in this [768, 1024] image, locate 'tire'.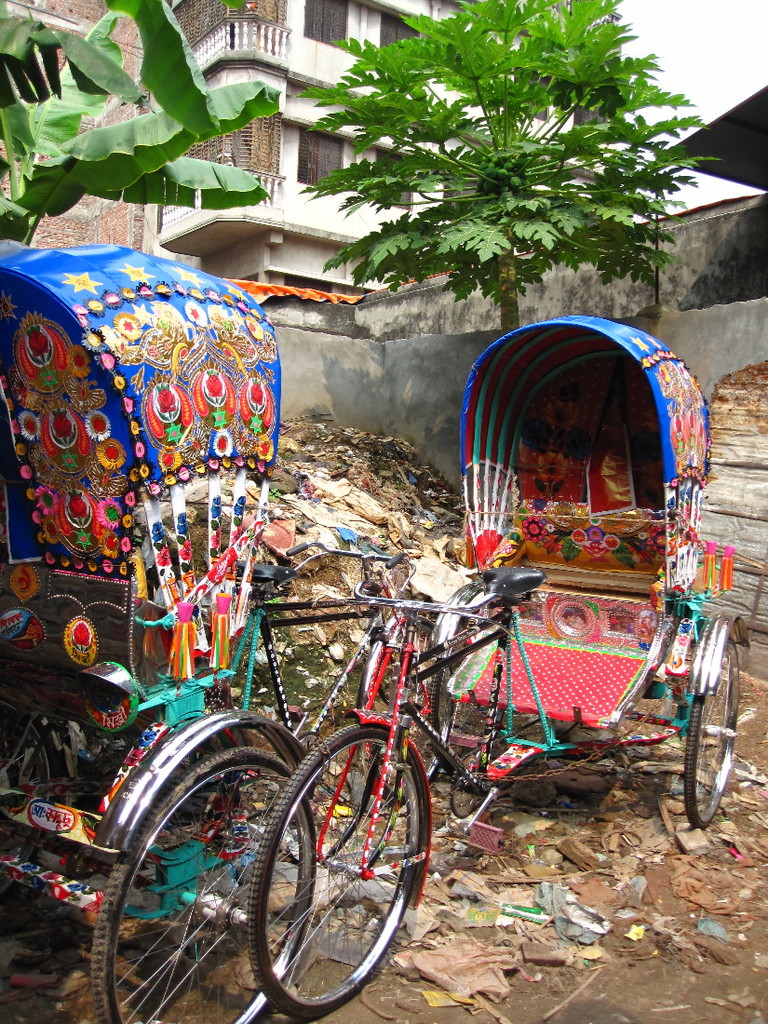
Bounding box: <region>87, 748, 320, 1023</region>.
